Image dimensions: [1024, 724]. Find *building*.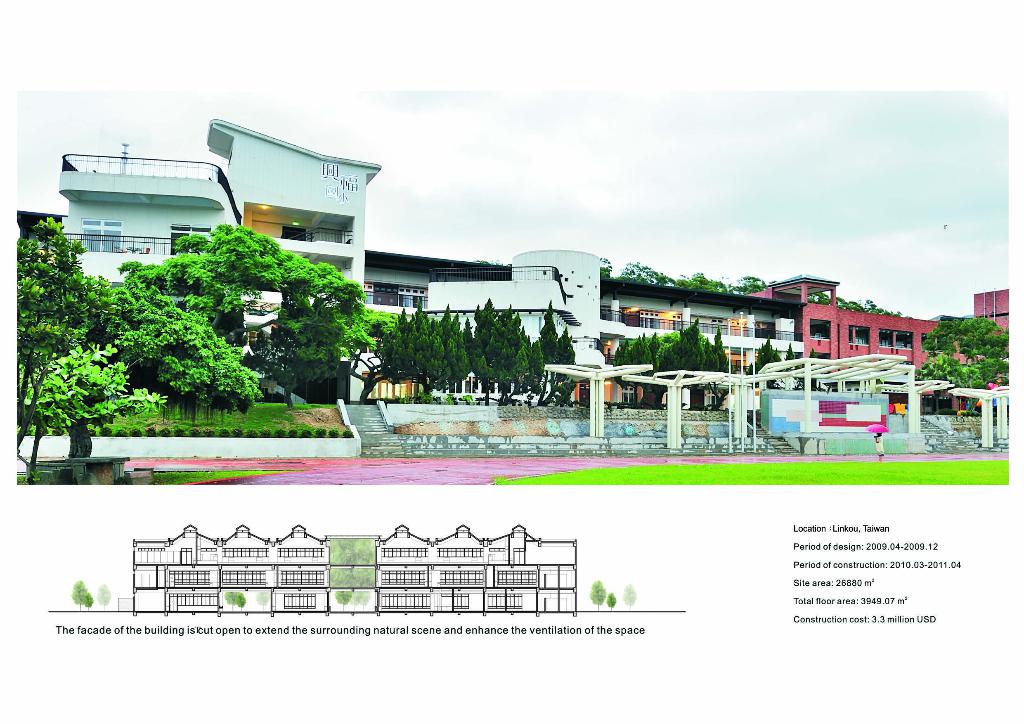
(8, 206, 796, 406).
